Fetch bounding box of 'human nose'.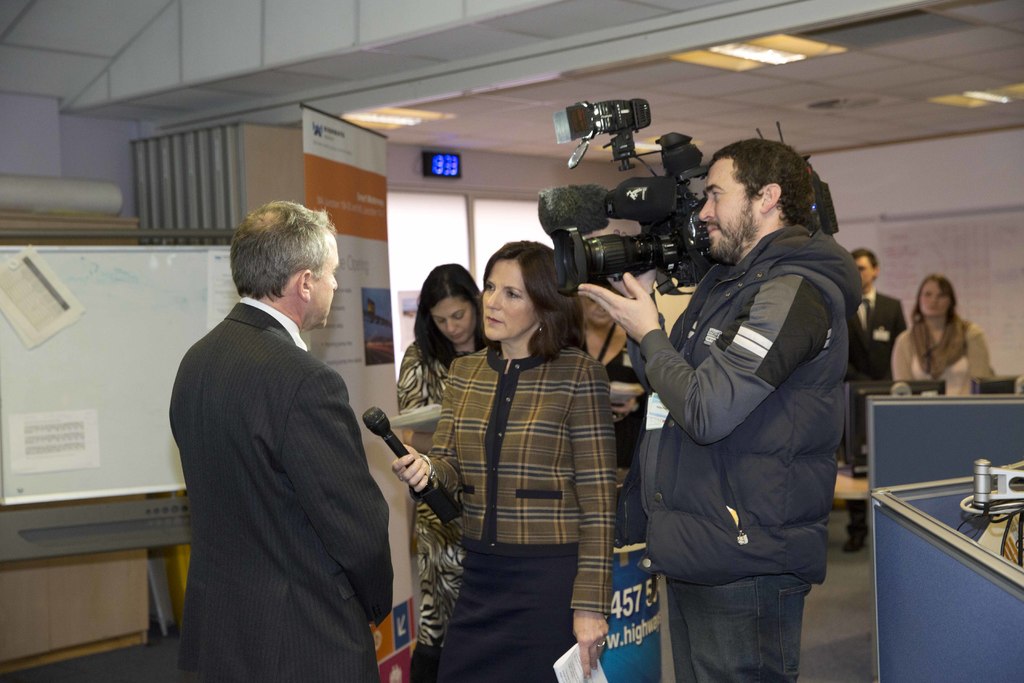
Bbox: bbox=[698, 198, 716, 219].
